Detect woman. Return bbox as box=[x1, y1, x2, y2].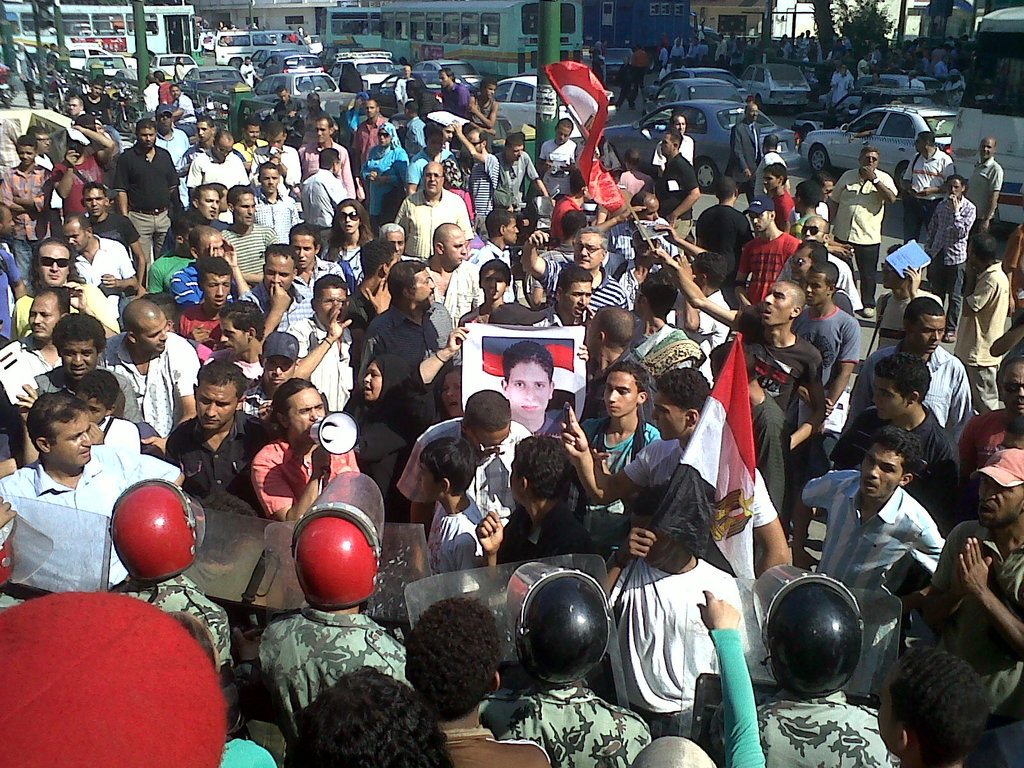
box=[319, 195, 382, 291].
